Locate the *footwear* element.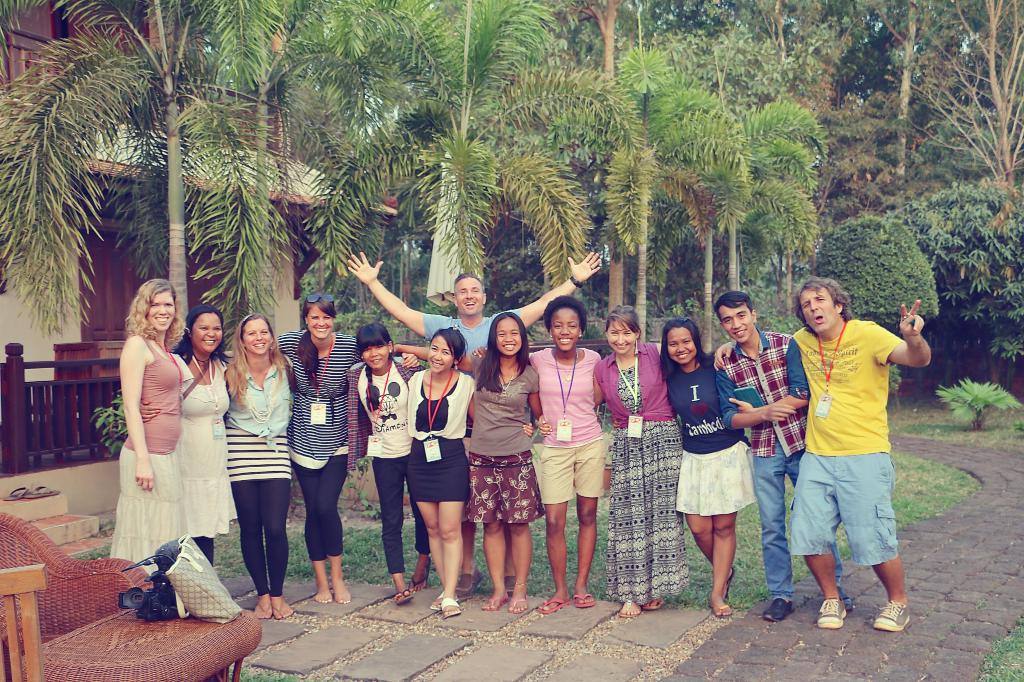
Element bbox: detection(765, 598, 797, 623).
